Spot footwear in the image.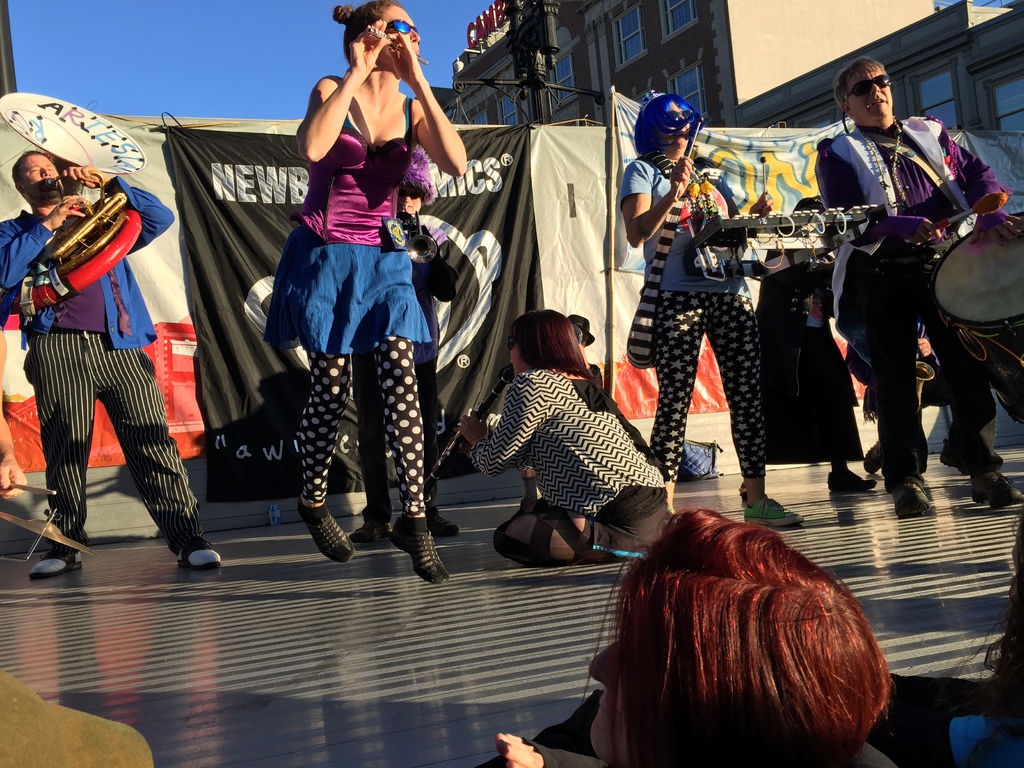
footwear found at select_region(346, 518, 394, 546).
